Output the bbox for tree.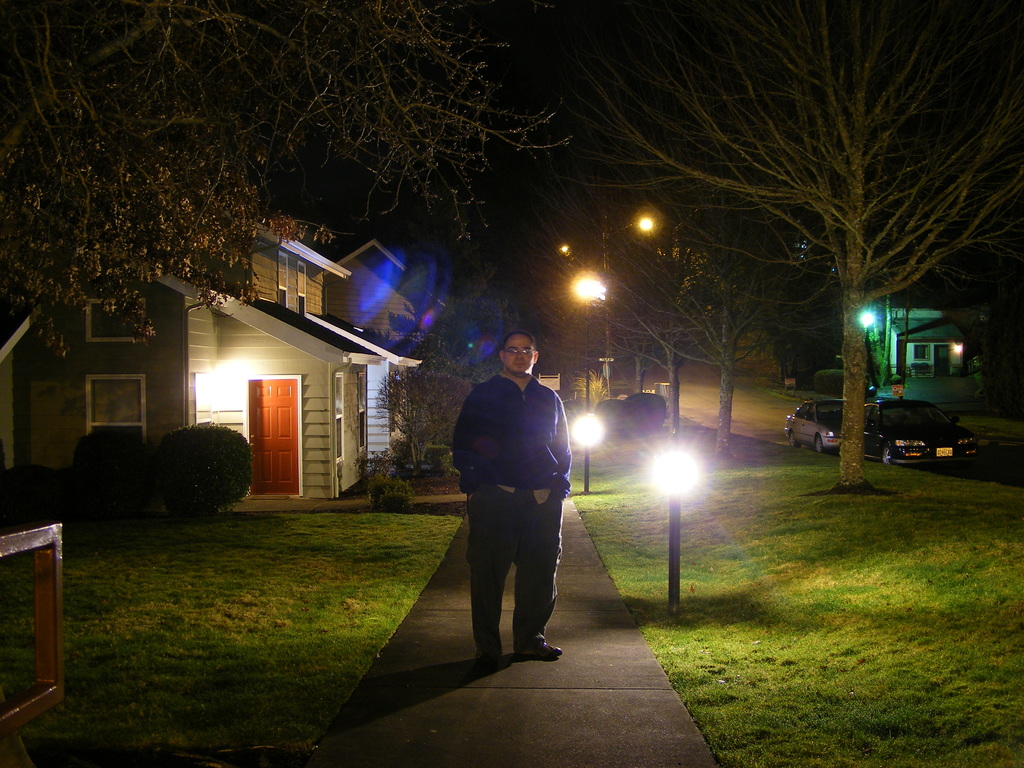
[x1=564, y1=0, x2=1023, y2=490].
